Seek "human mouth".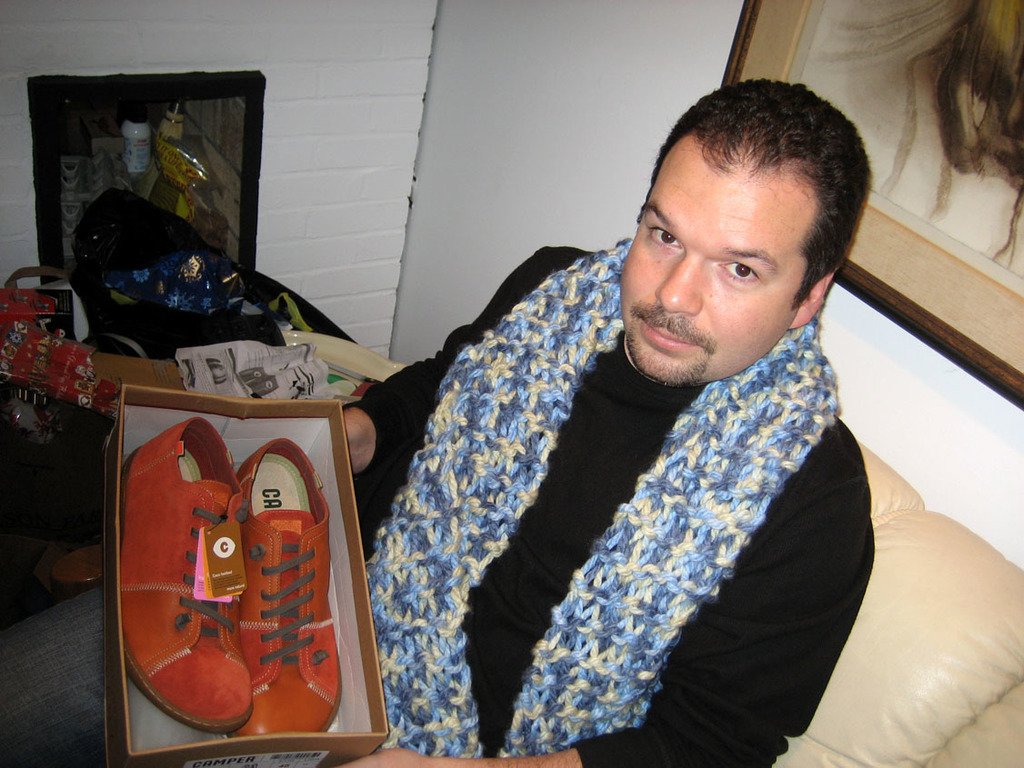
box=[635, 308, 708, 352].
